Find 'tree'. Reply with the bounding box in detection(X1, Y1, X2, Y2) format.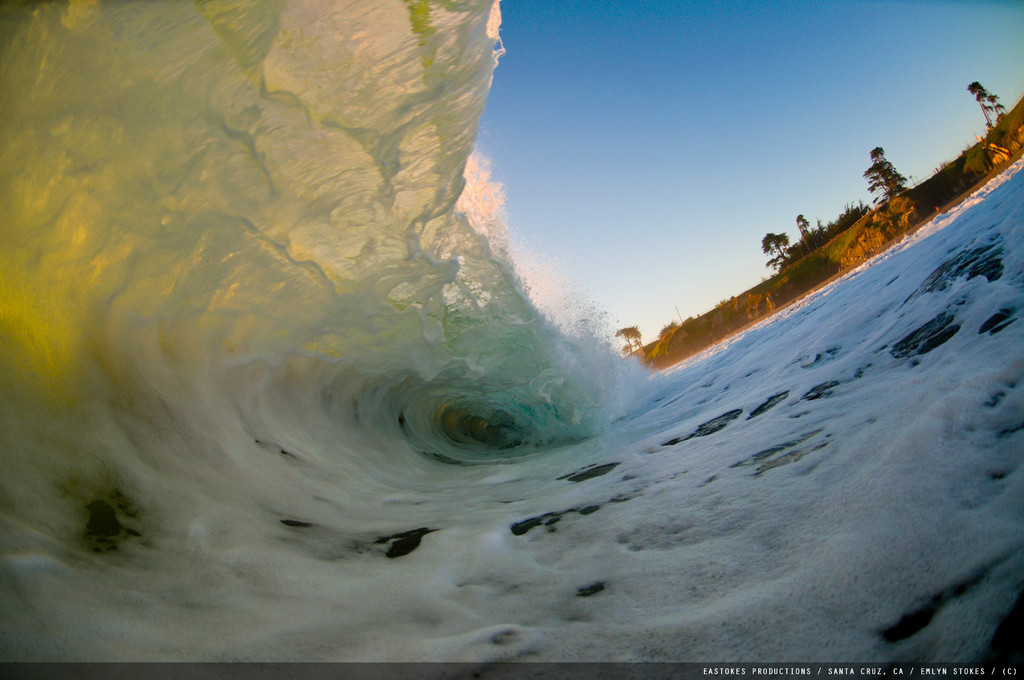
detection(764, 234, 793, 263).
